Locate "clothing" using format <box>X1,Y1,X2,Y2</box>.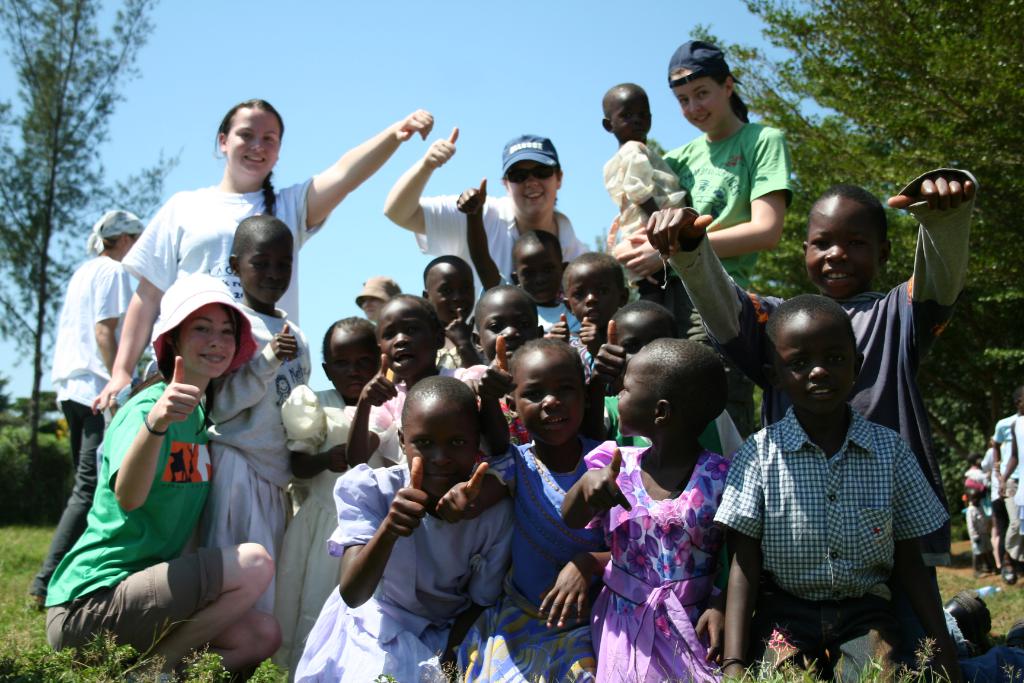
<box>409,177,591,315</box>.
